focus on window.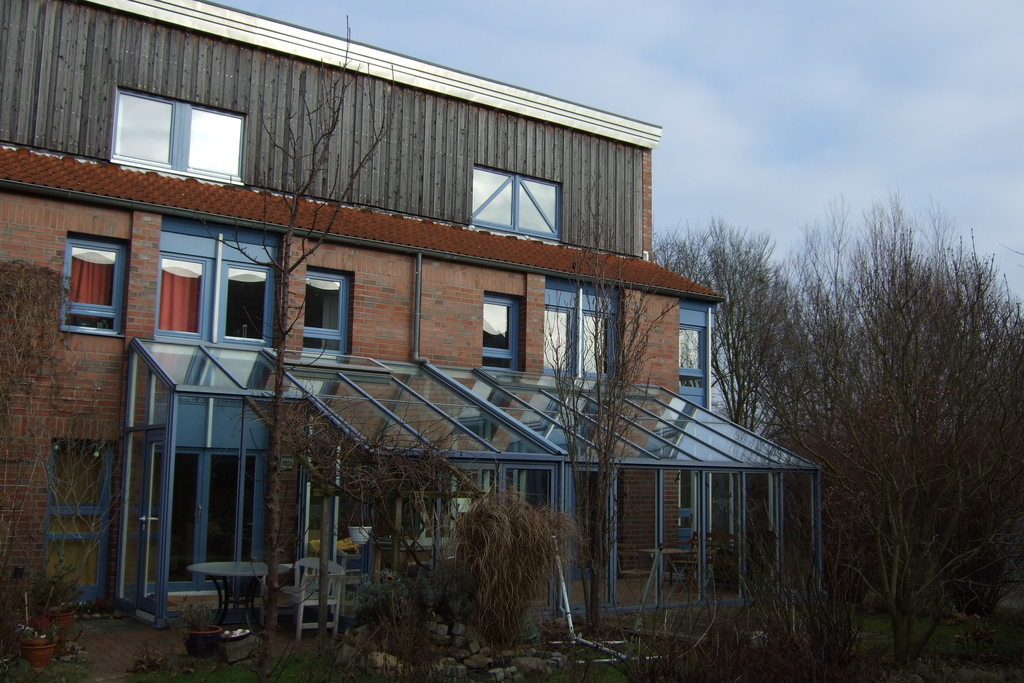
Focused at detection(676, 472, 697, 532).
